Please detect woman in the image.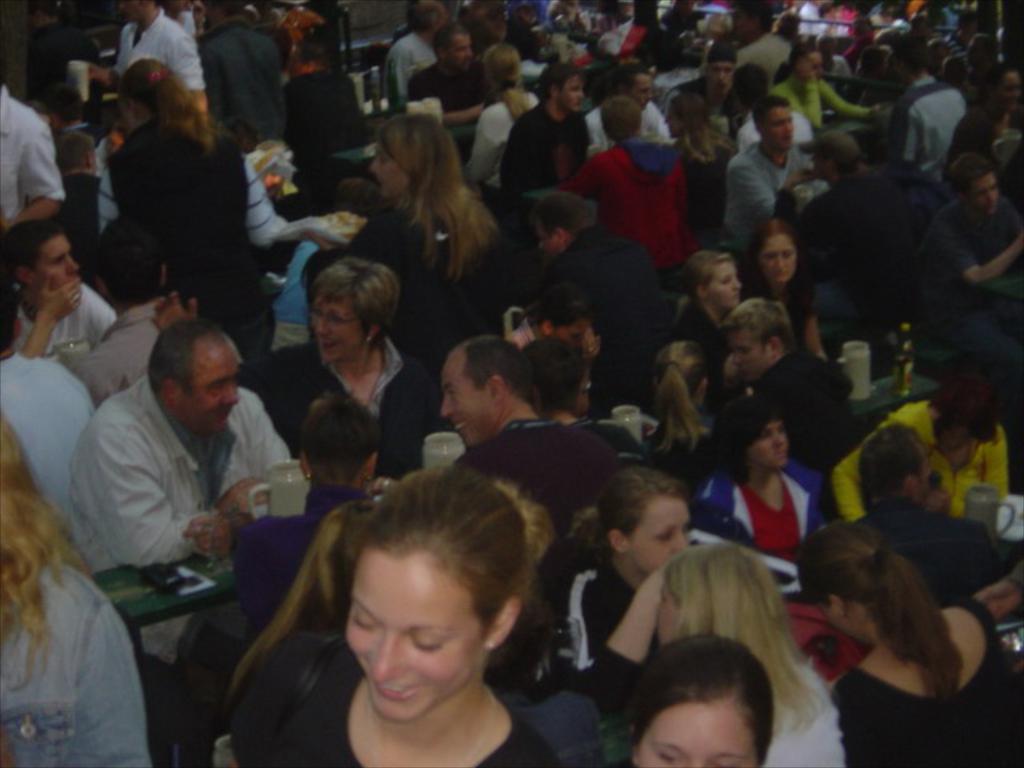
(659,90,738,229).
